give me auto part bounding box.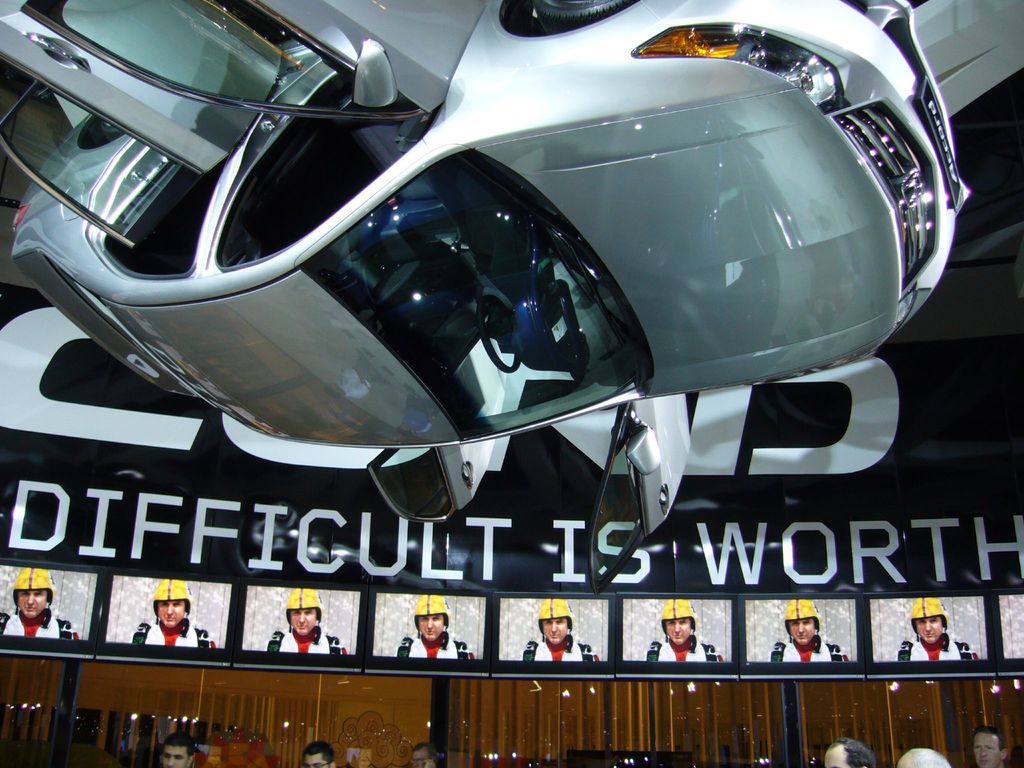
351, 37, 403, 110.
